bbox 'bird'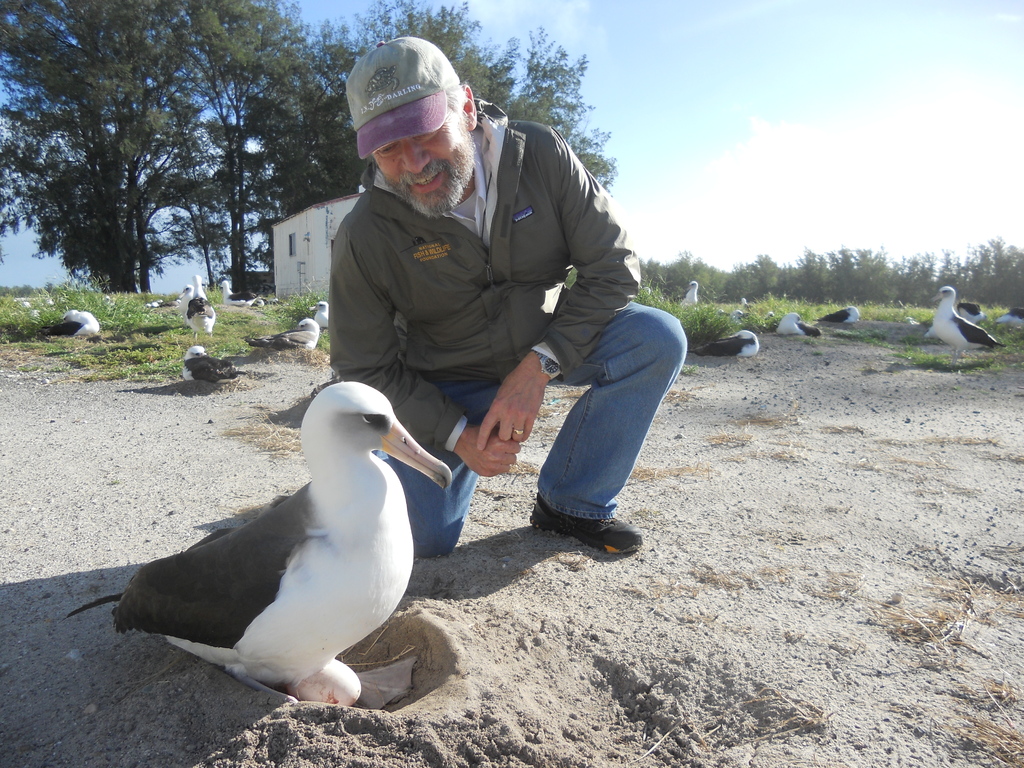
{"left": 964, "top": 303, "right": 982, "bottom": 318}
